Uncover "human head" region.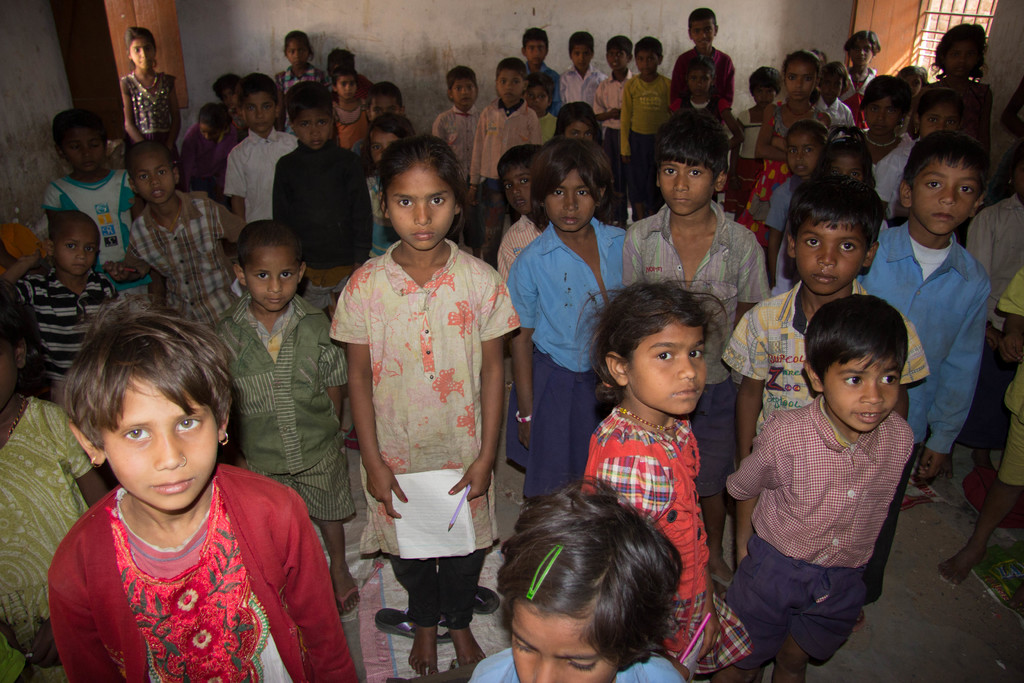
Uncovered: 68/308/243/506.
